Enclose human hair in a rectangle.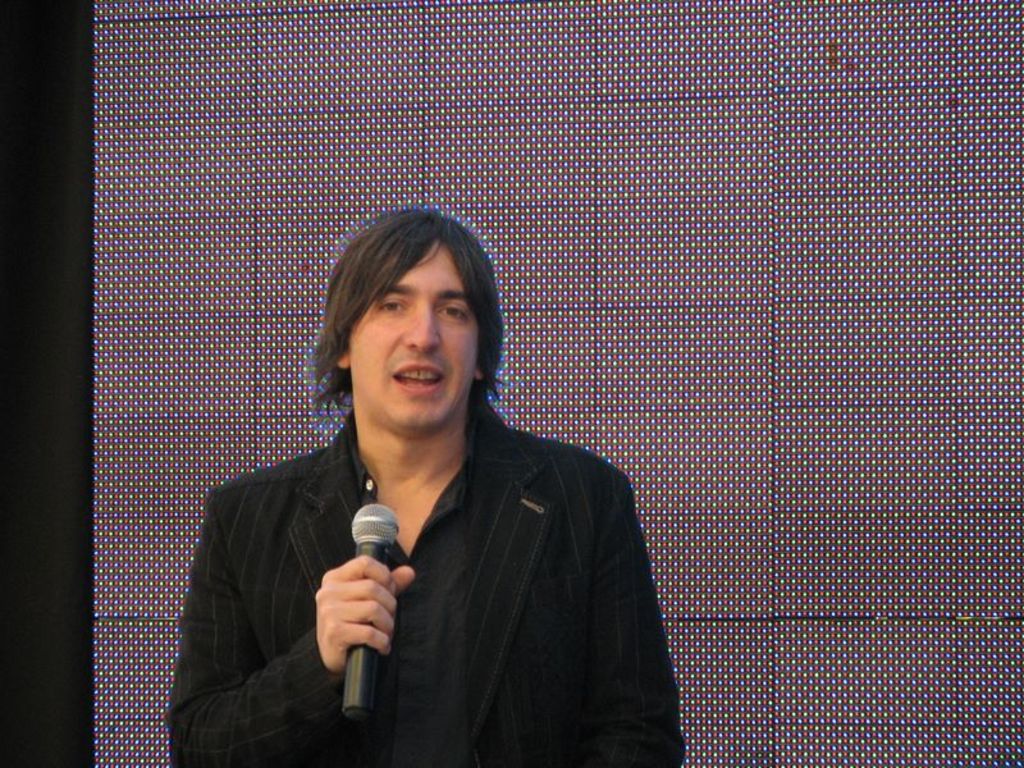
{"left": 314, "top": 216, "right": 492, "bottom": 416}.
